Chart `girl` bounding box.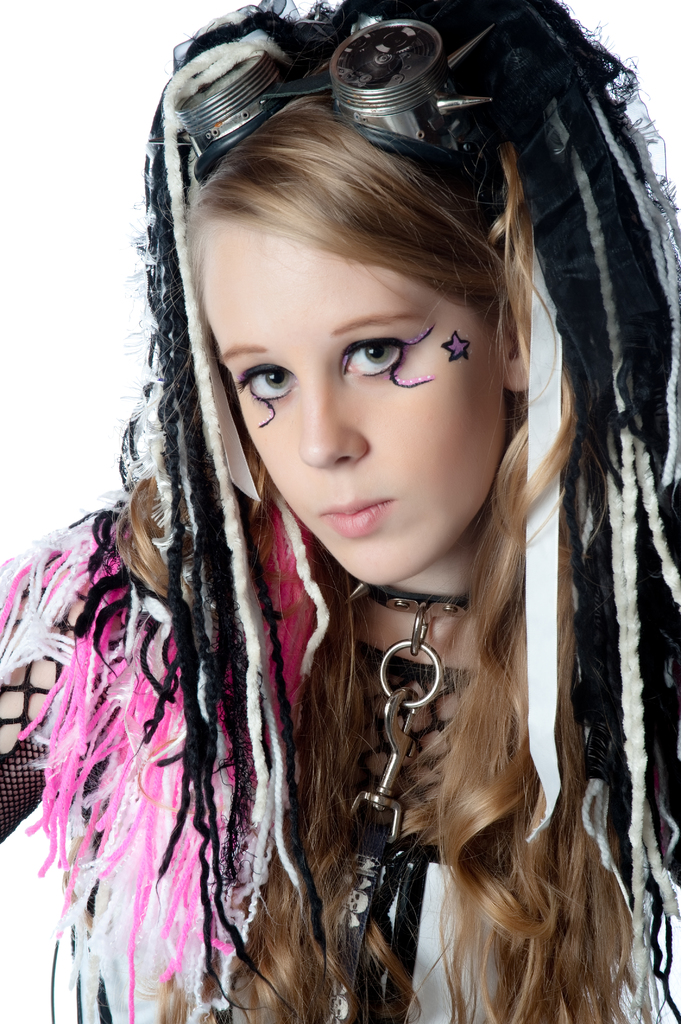
Charted: l=0, t=0, r=680, b=1023.
